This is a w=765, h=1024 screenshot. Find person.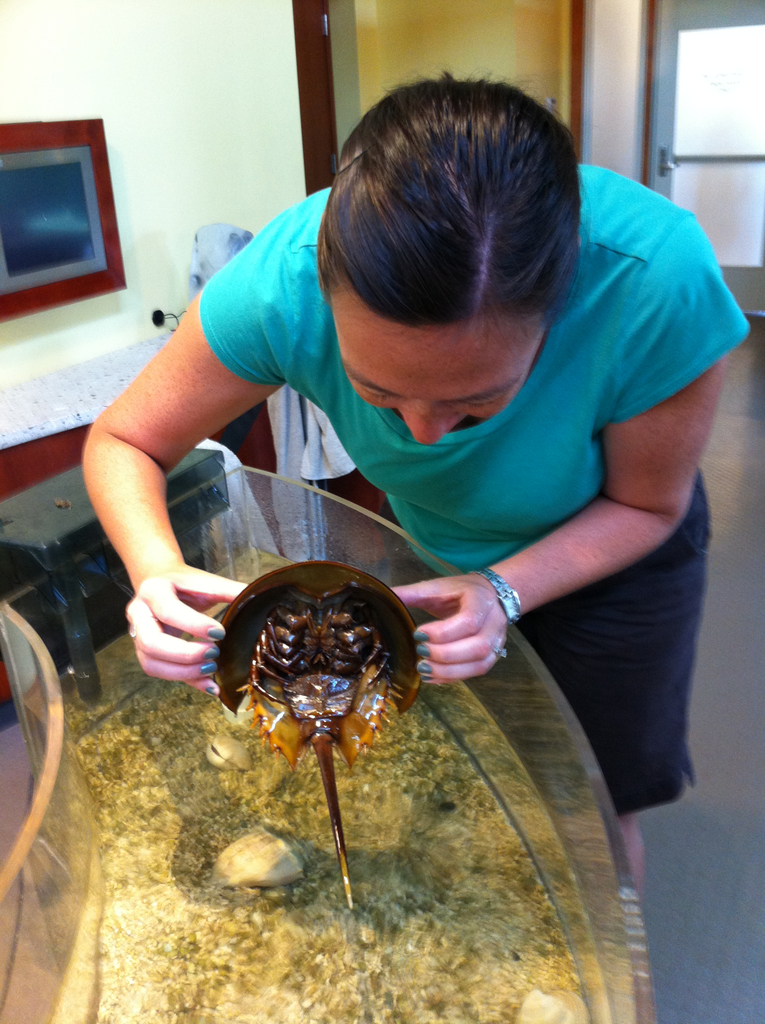
Bounding box: pyautogui.locateOnScreen(76, 69, 755, 902).
